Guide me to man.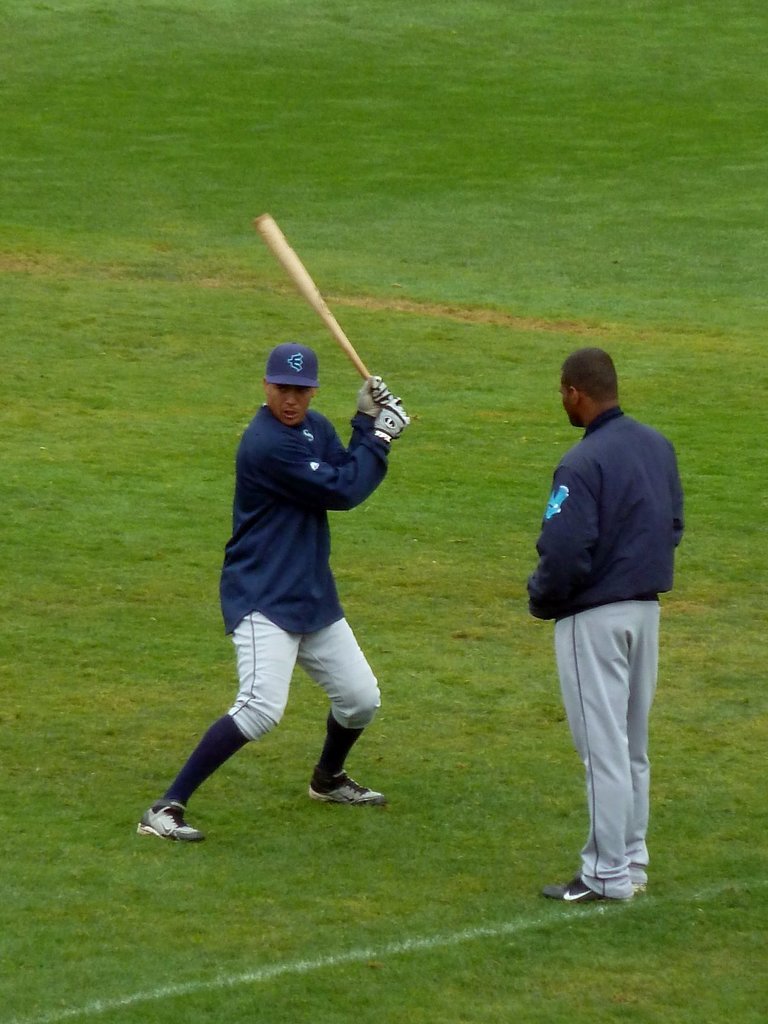
Guidance: <box>135,342,415,845</box>.
